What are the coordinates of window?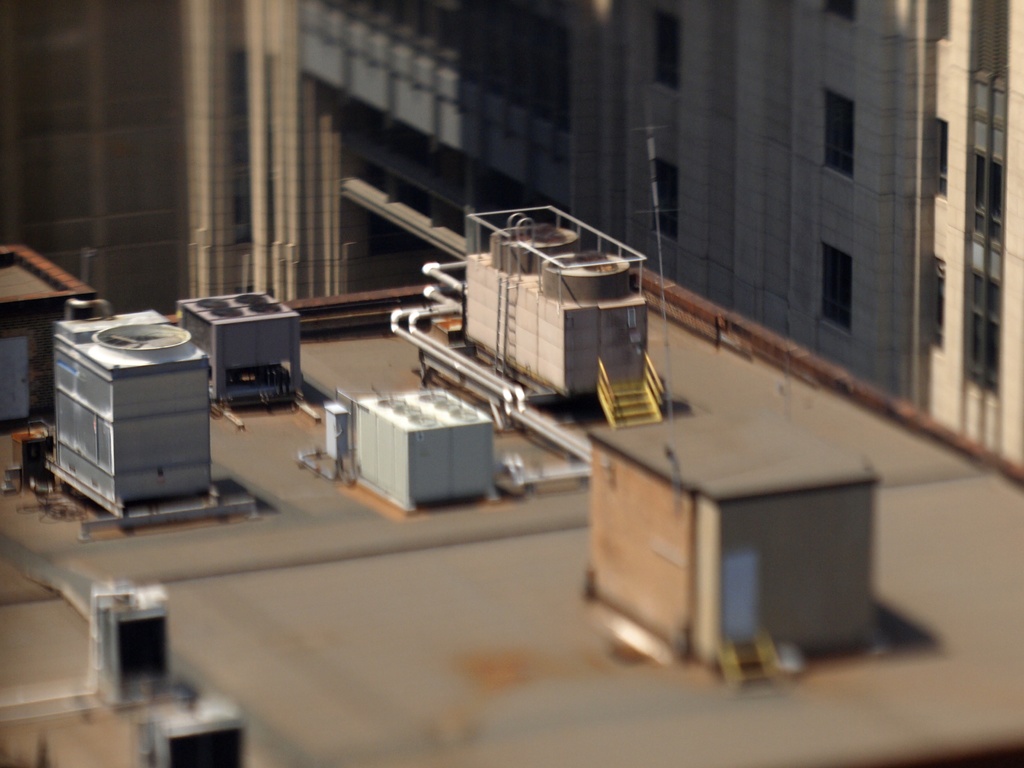
(646,161,682,246).
